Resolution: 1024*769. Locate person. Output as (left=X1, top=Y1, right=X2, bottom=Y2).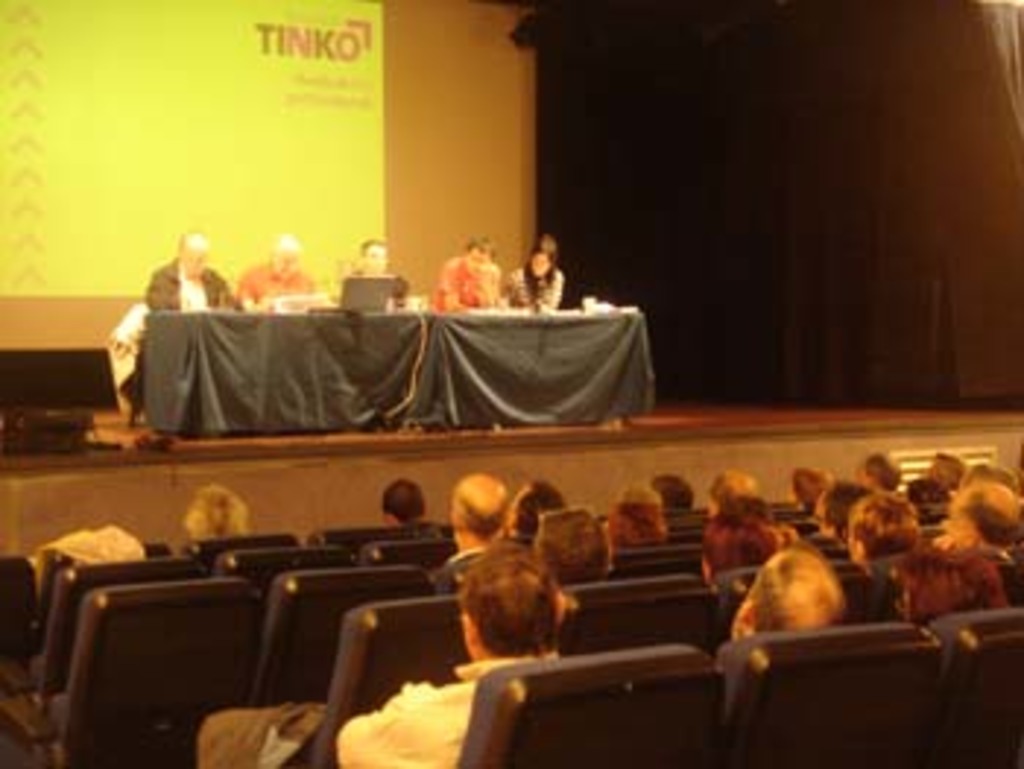
(left=181, top=482, right=249, bottom=538).
